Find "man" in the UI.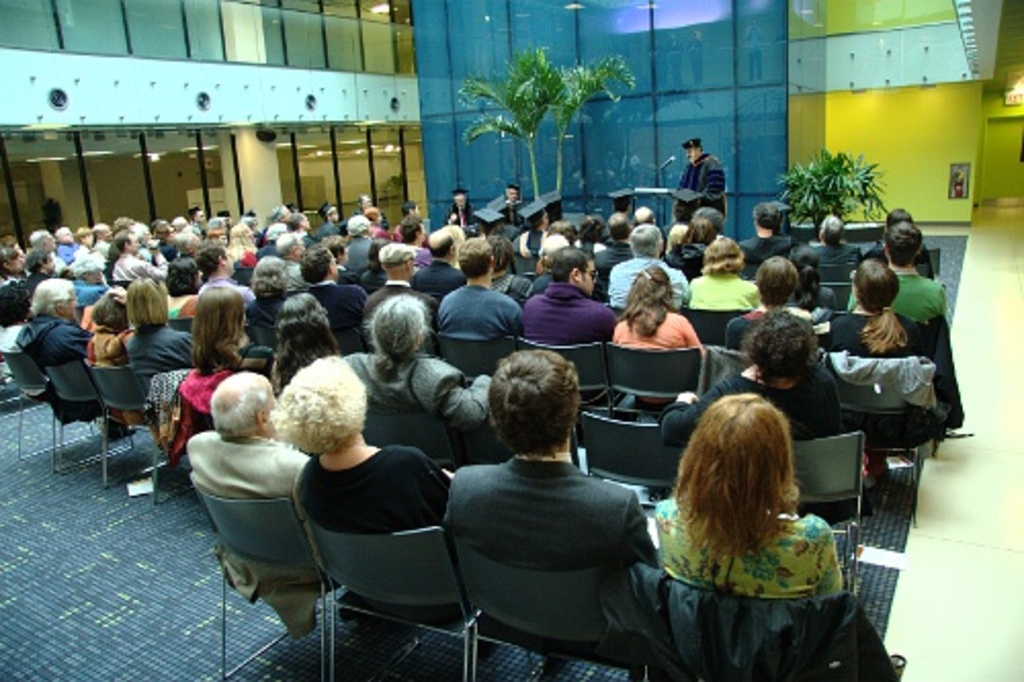
UI element at locate(49, 227, 82, 266).
